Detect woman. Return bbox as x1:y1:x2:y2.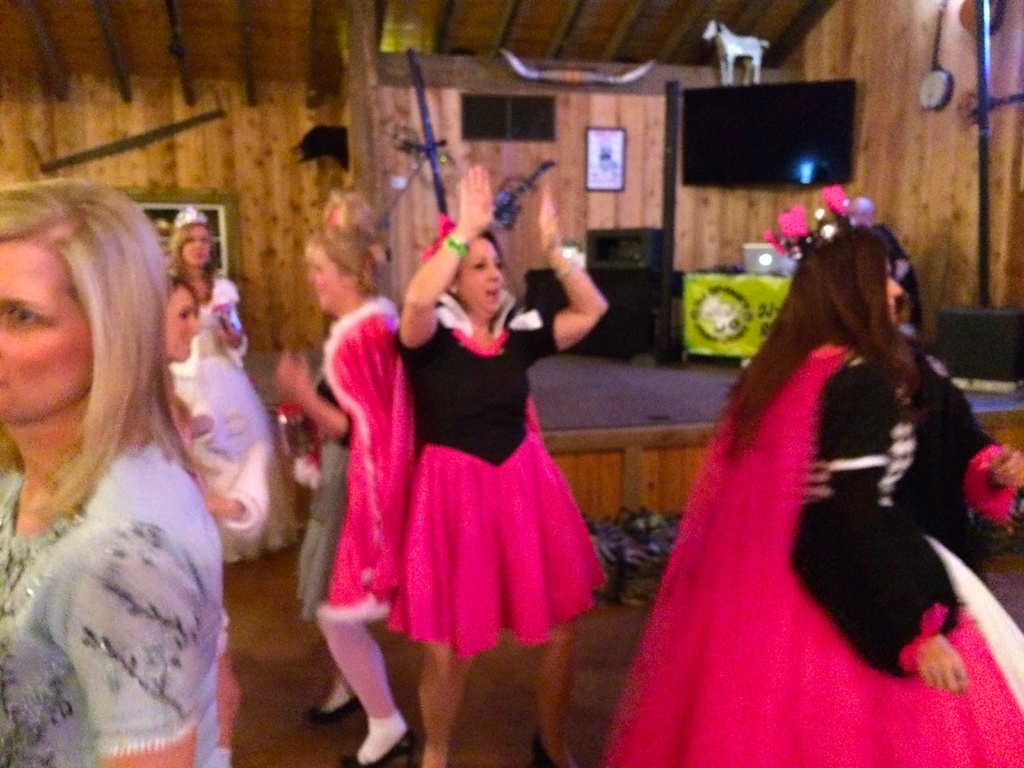
277:223:419:767.
